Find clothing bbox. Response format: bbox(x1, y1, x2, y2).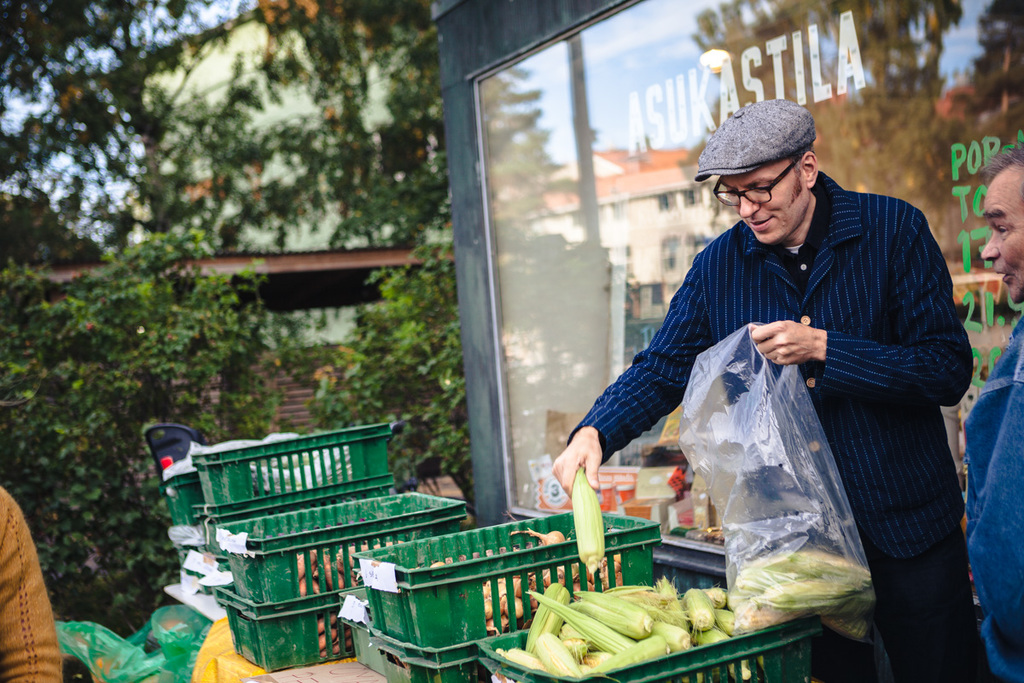
bbox(961, 308, 1023, 682).
